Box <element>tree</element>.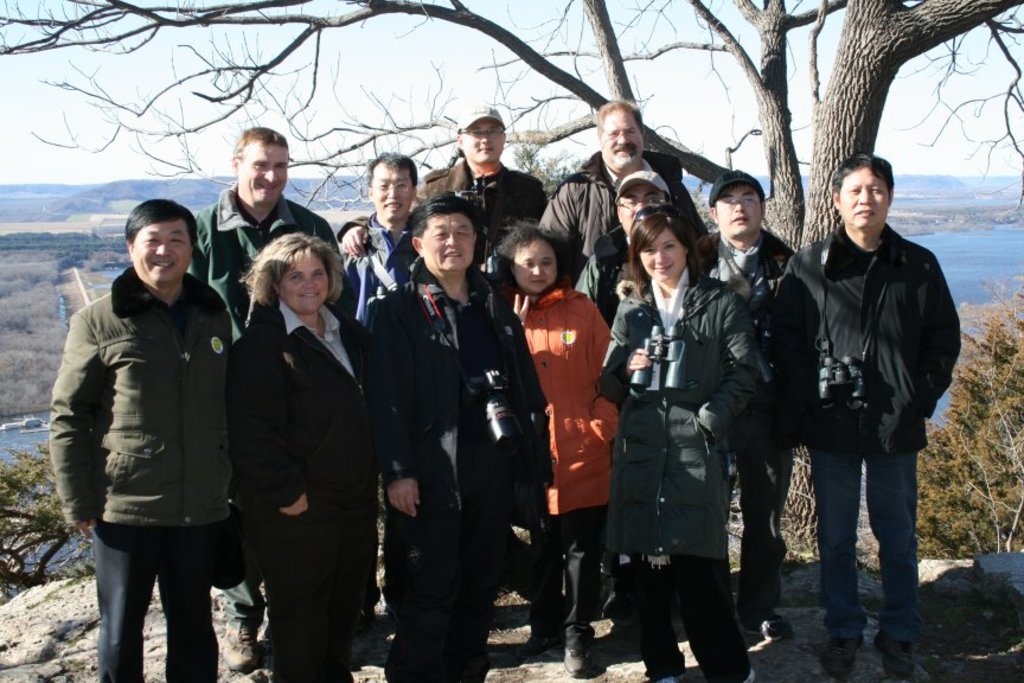
left=0, top=436, right=96, bottom=609.
